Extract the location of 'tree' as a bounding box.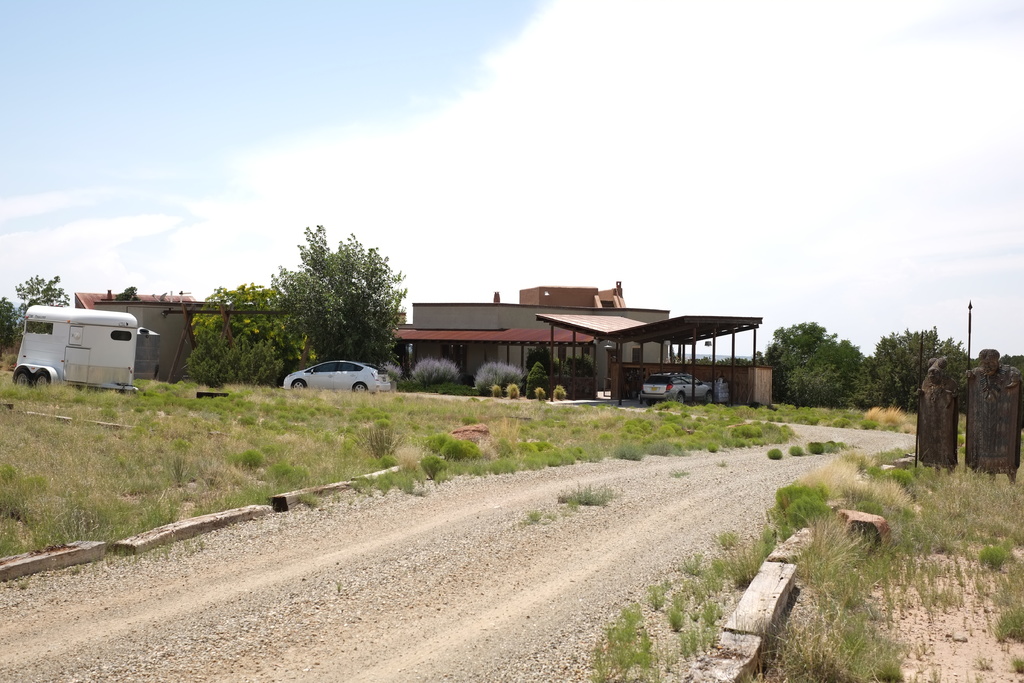
114,283,148,306.
